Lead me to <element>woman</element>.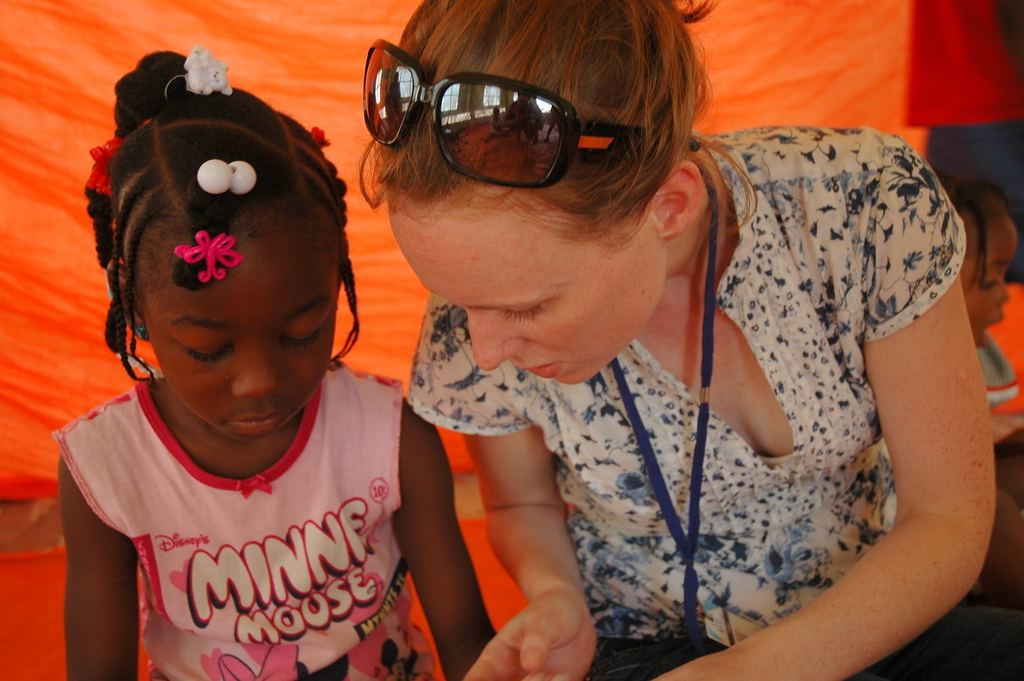
Lead to [329,1,968,680].
